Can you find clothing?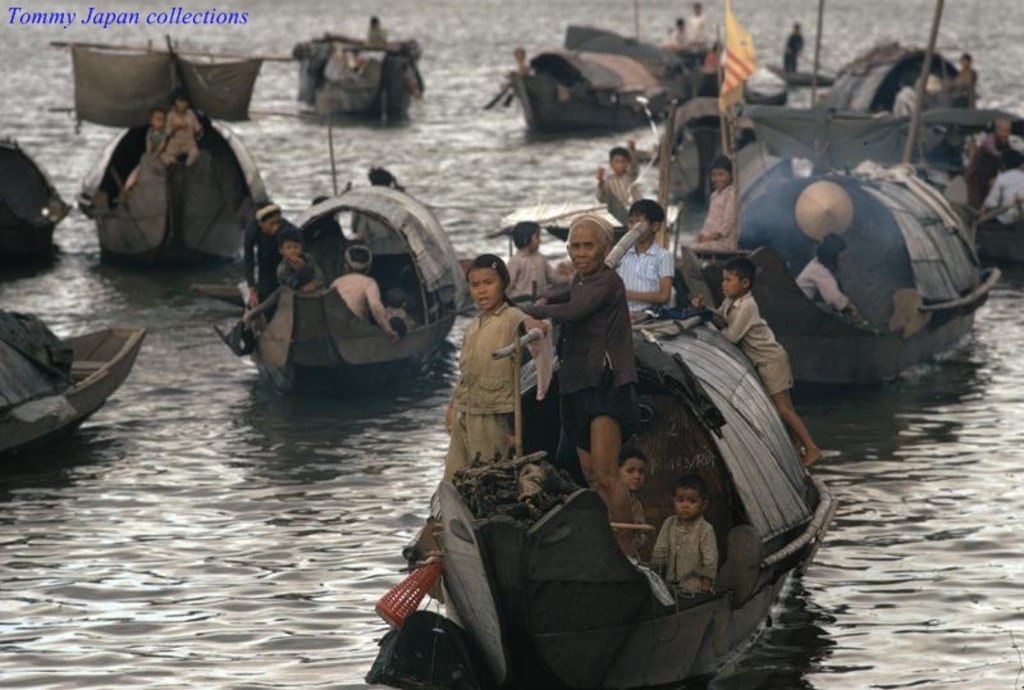
Yes, bounding box: box=[689, 183, 737, 250].
